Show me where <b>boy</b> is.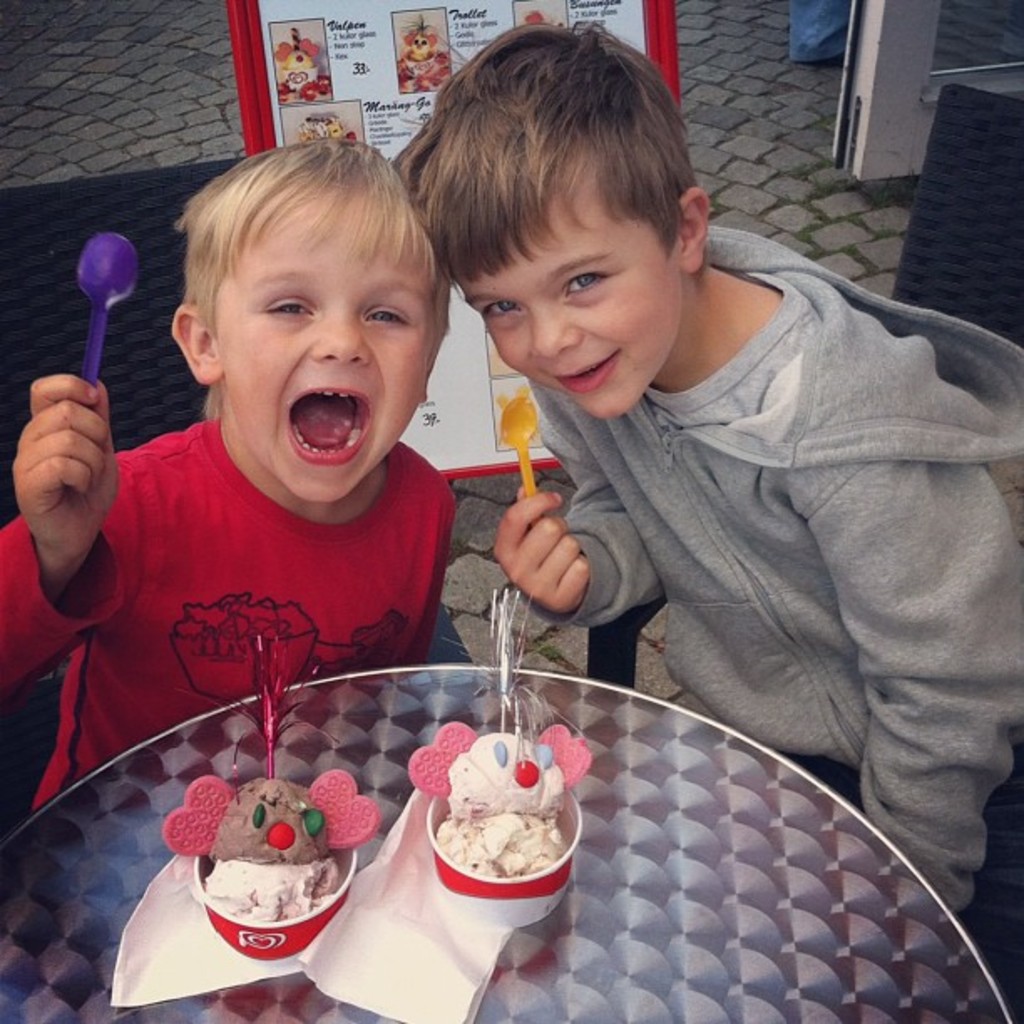
<b>boy</b> is at locate(0, 129, 457, 808).
